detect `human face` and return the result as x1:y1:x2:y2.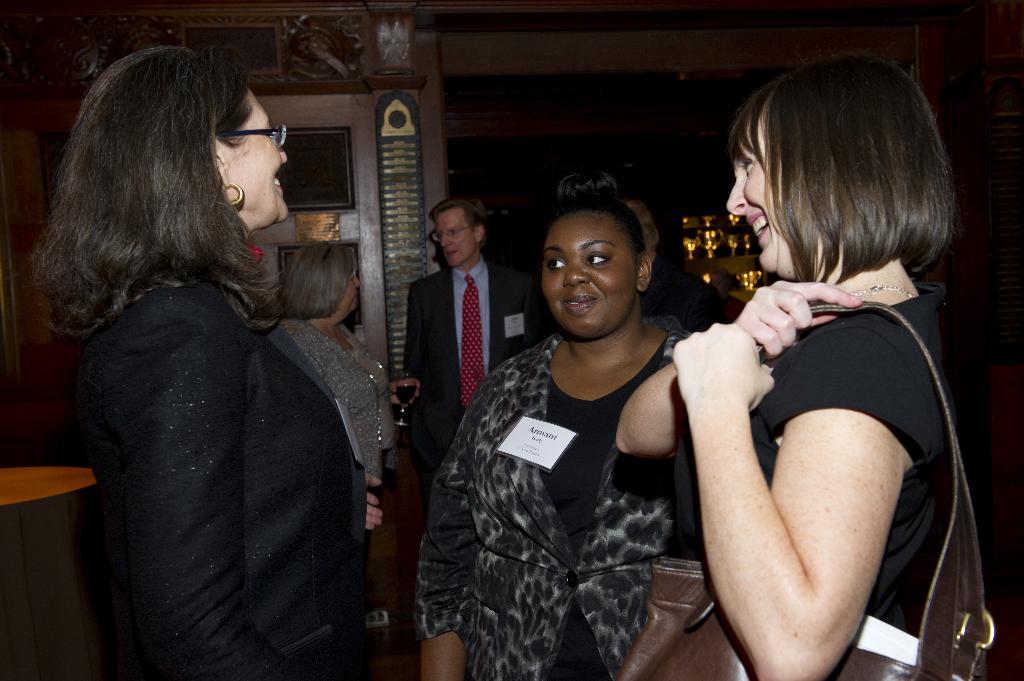
542:208:638:338.
